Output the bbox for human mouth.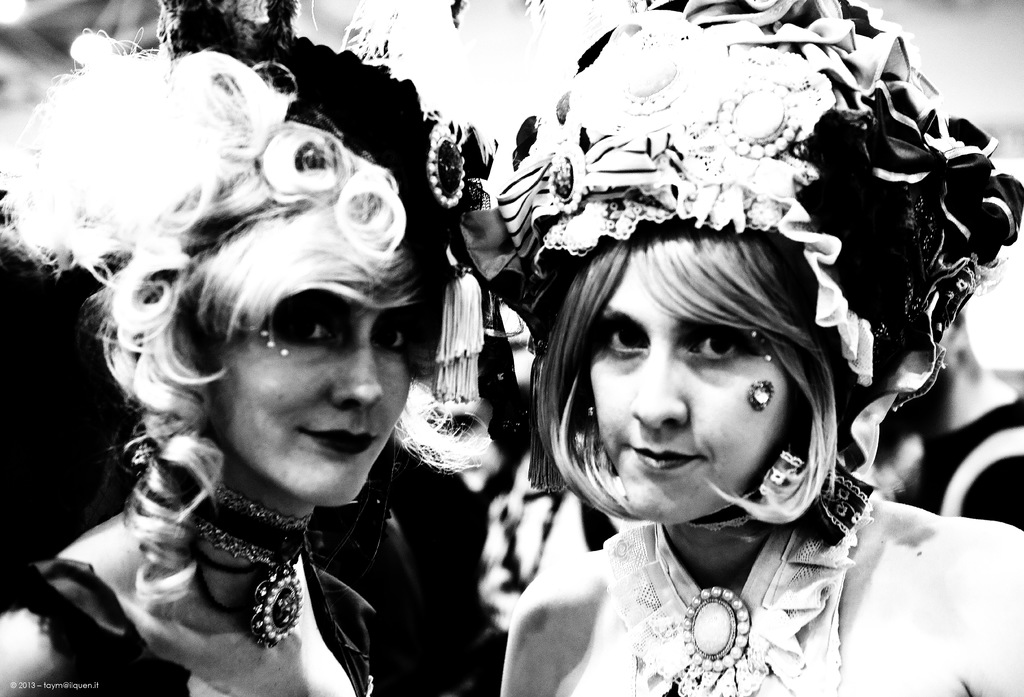
bbox=[301, 424, 378, 472].
